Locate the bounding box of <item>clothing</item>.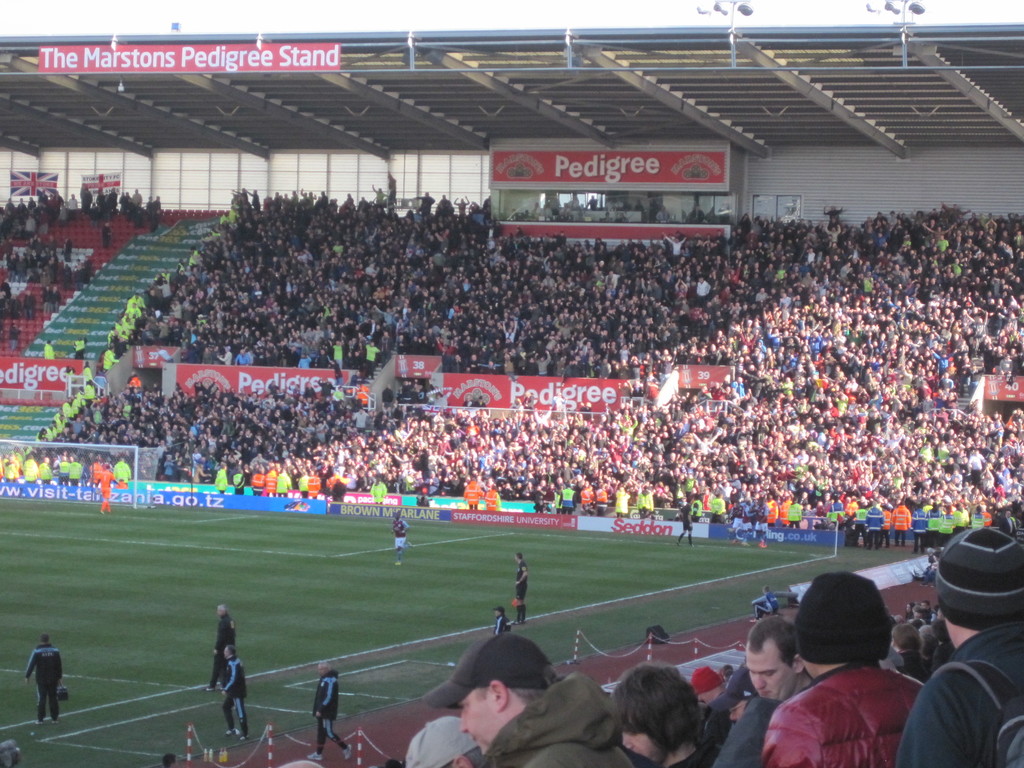
Bounding box: <bbox>374, 191, 387, 206</bbox>.
